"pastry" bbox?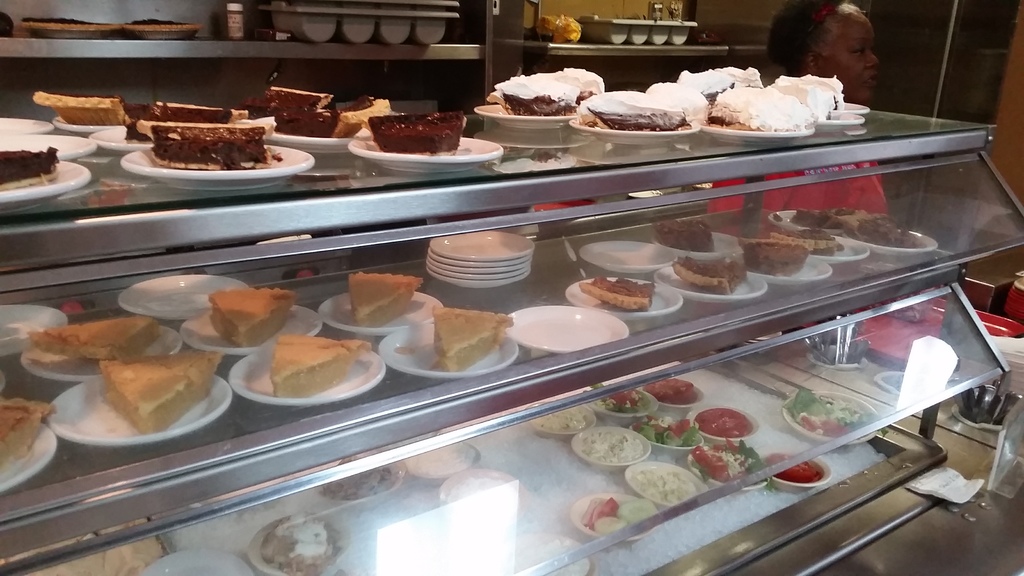
[x1=771, y1=70, x2=845, y2=108]
